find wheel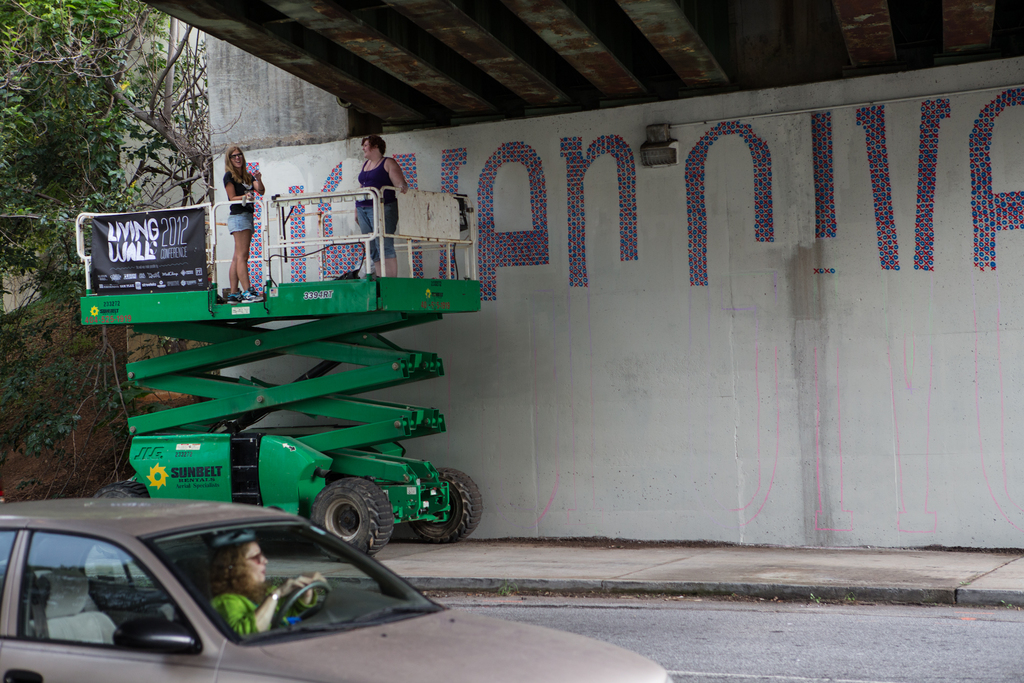
<region>304, 487, 390, 555</region>
